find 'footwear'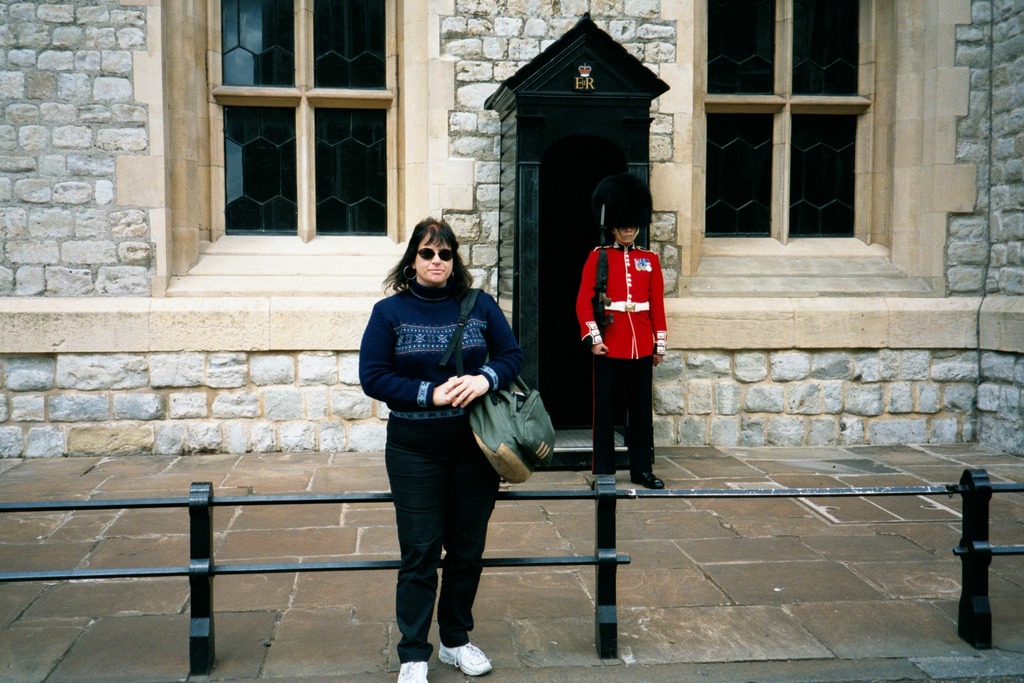
438, 634, 497, 678
